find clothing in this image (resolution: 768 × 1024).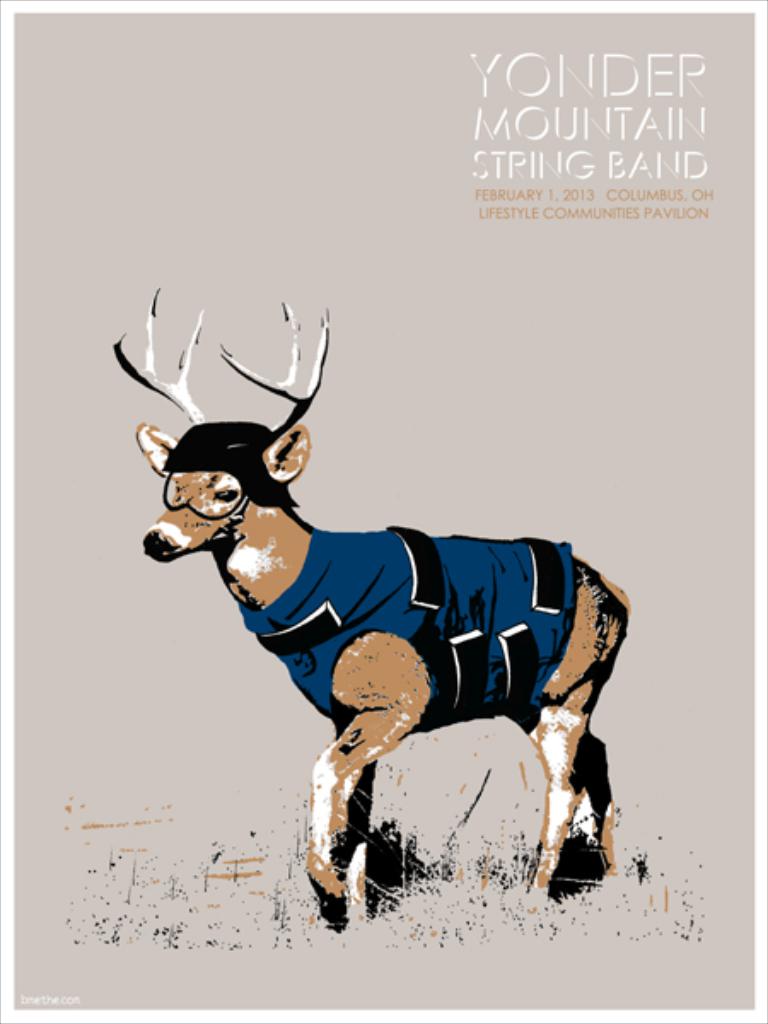
(left=239, top=517, right=575, bottom=734).
